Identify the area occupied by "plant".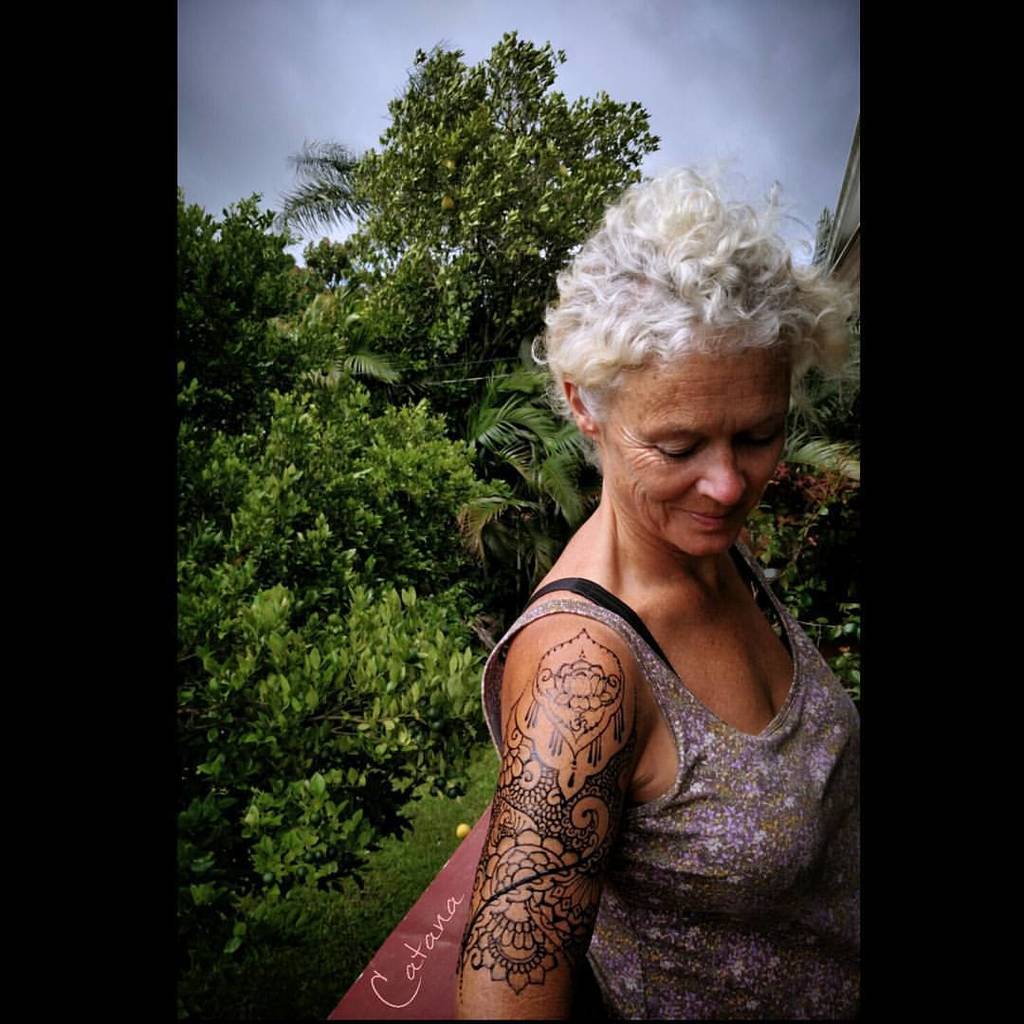
Area: [357,24,657,344].
